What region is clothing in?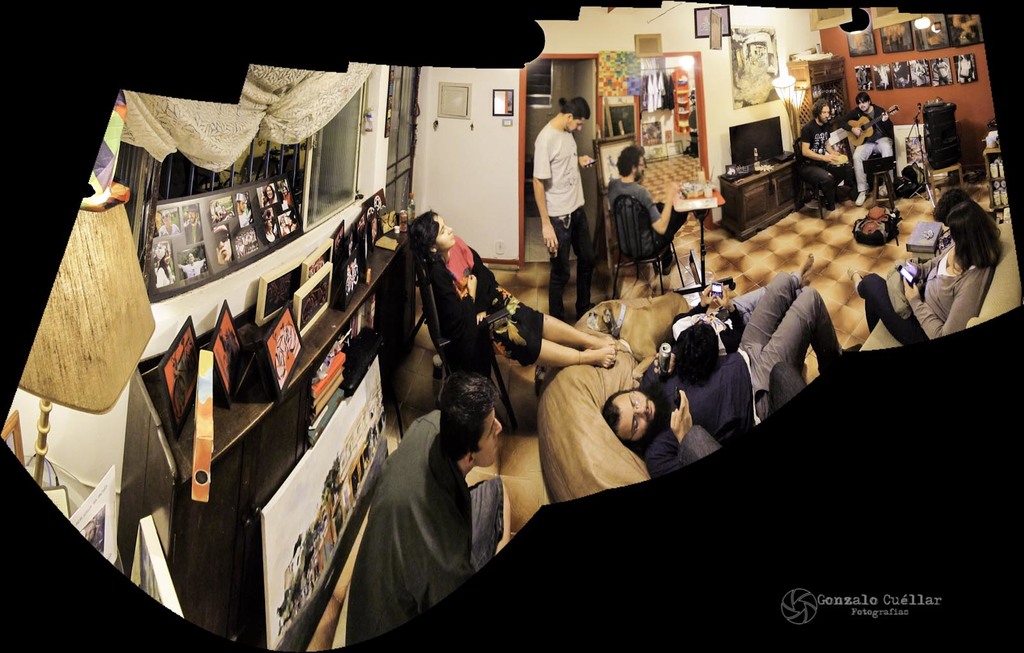
pyautogui.locateOnScreen(842, 100, 897, 189).
